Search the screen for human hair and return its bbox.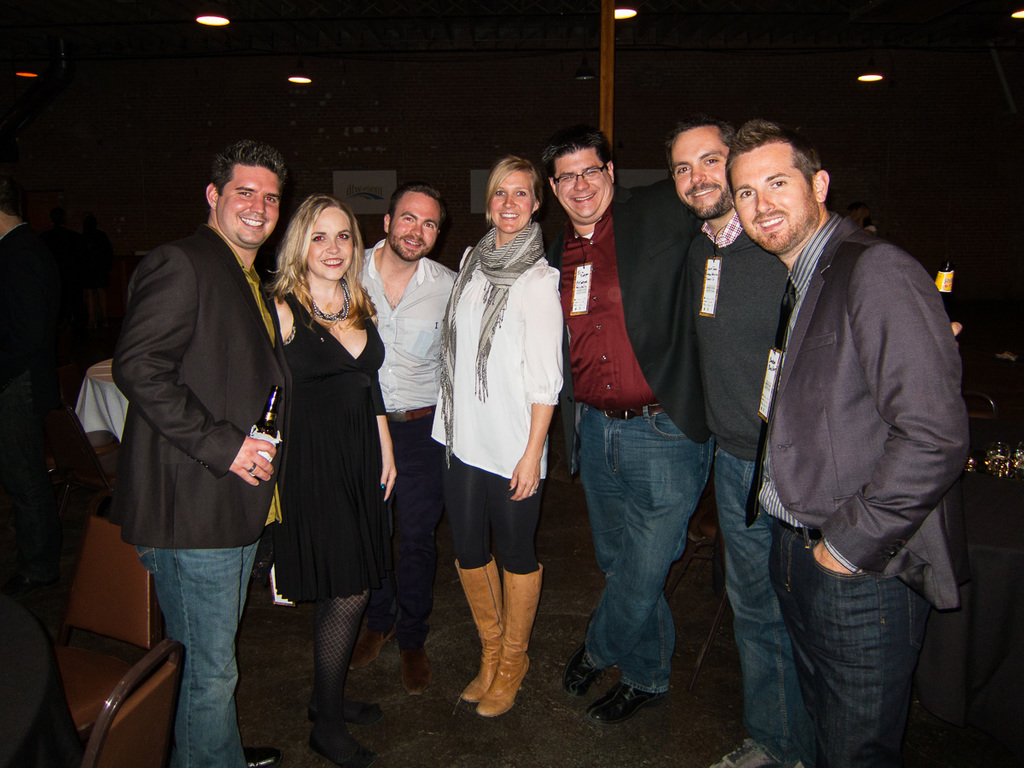
Found: (727, 118, 817, 188).
